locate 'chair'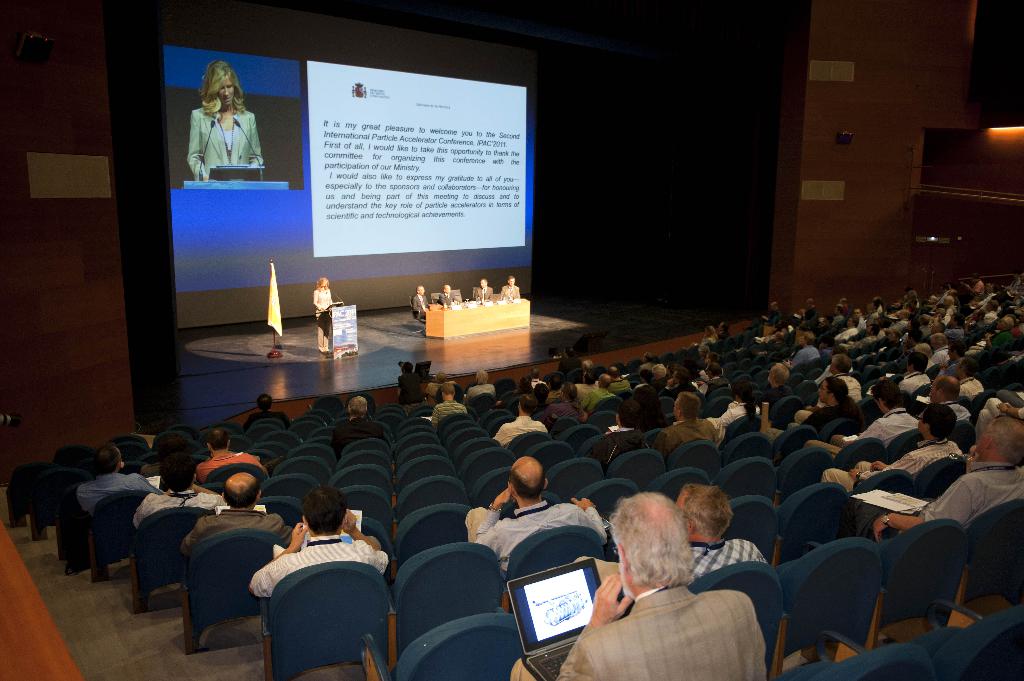
[337,449,394,470]
